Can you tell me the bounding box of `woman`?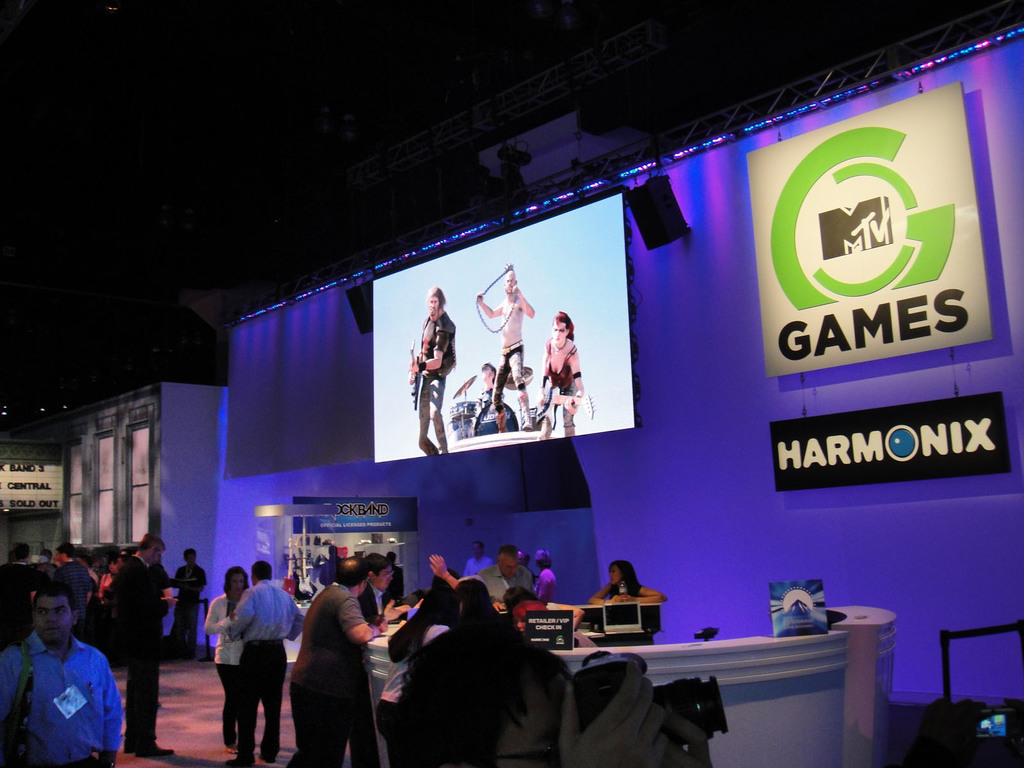
201,566,252,753.
